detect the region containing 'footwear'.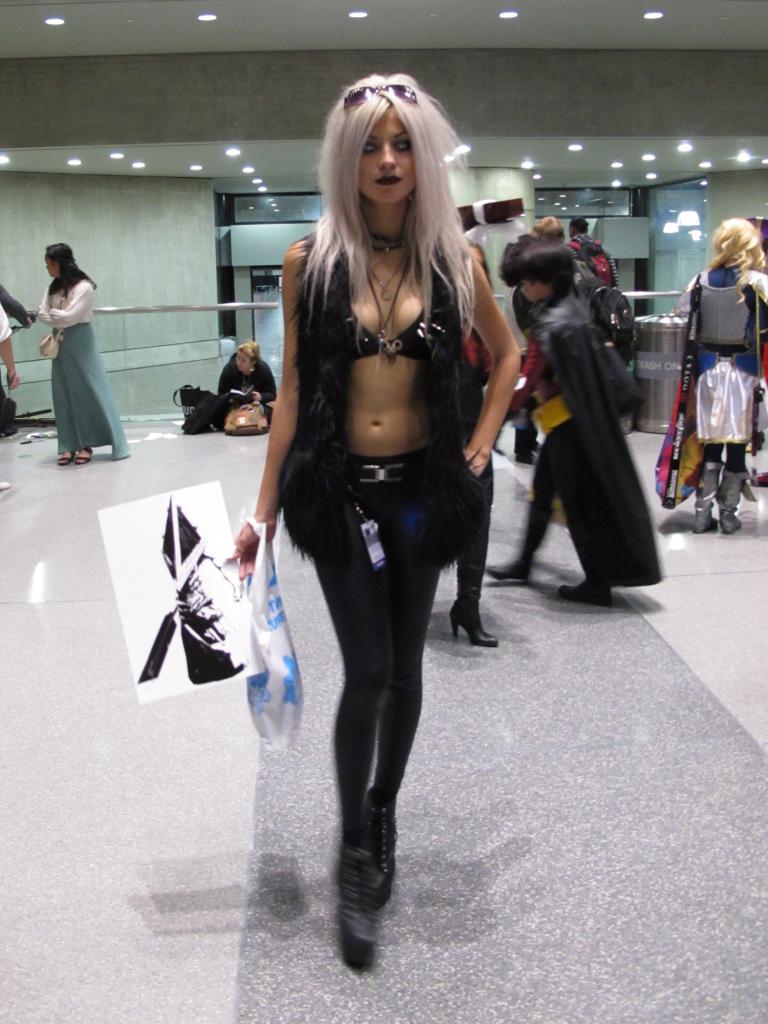
x1=687, y1=467, x2=716, y2=540.
